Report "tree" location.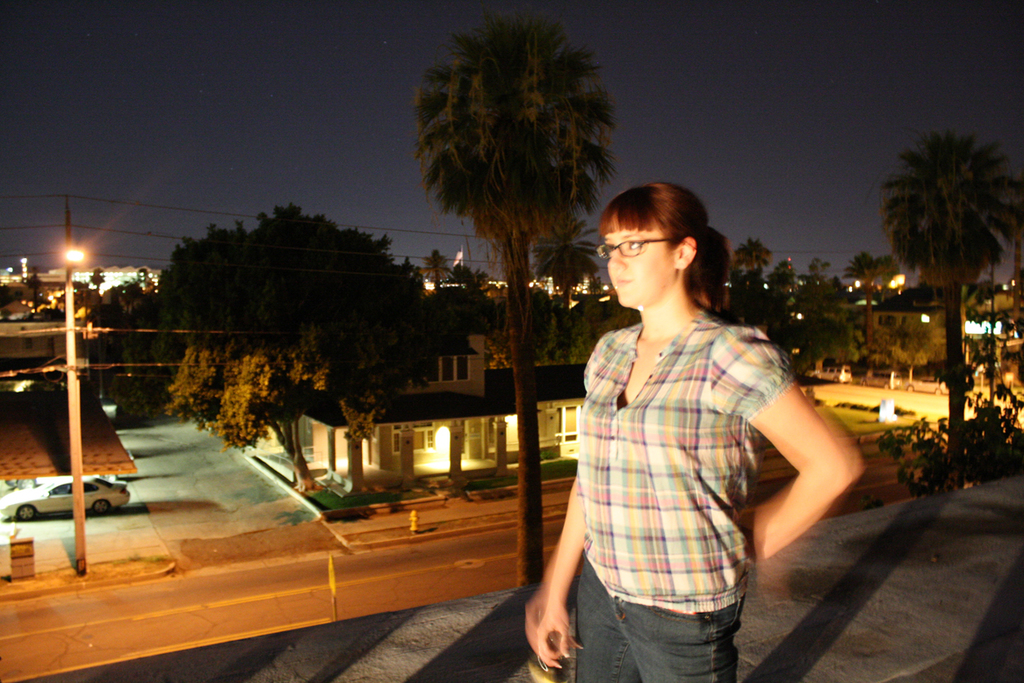
Report: 870 288 1023 500.
